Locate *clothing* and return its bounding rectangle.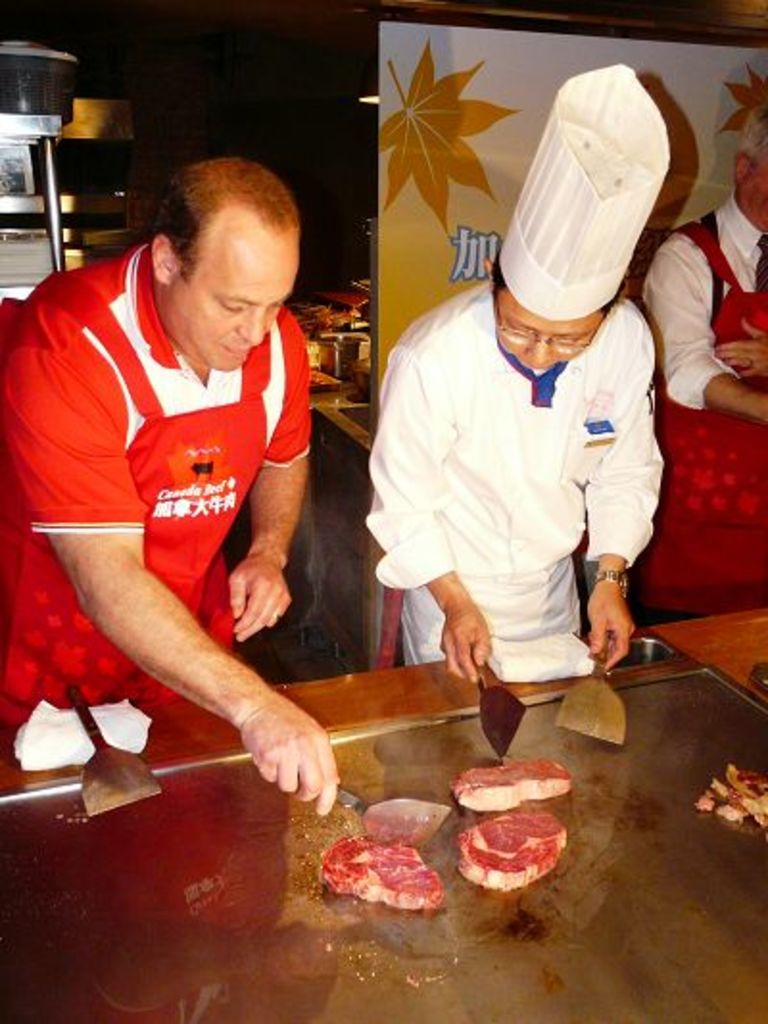
x1=365 y1=213 x2=676 y2=701.
